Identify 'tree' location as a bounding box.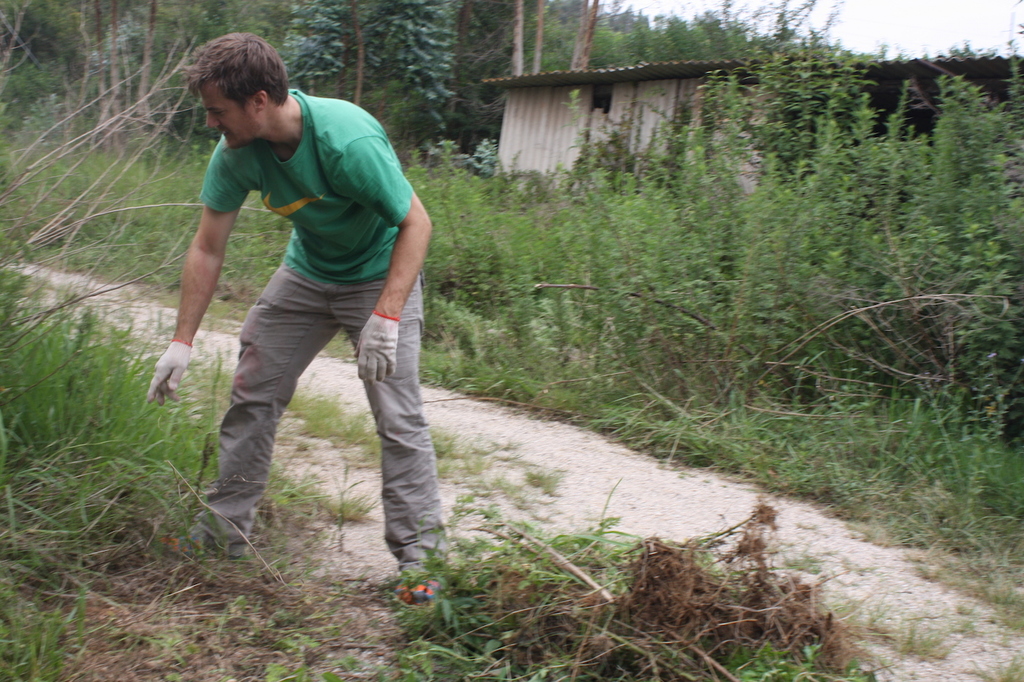
[left=524, top=0, right=650, bottom=75].
